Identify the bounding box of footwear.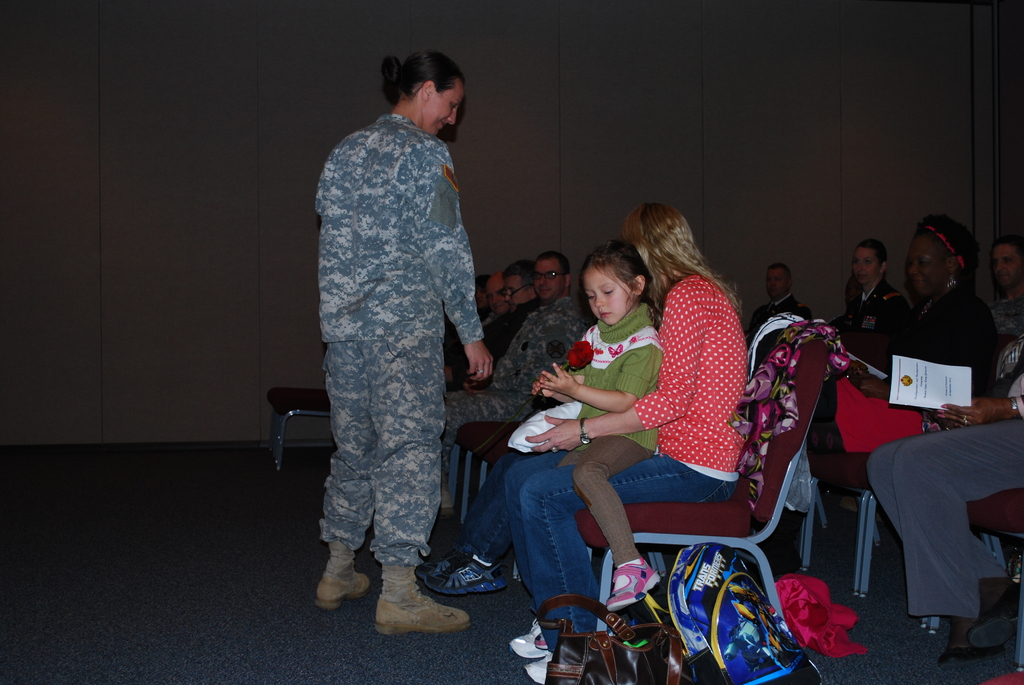
<bbox>435, 489, 453, 516</bbox>.
